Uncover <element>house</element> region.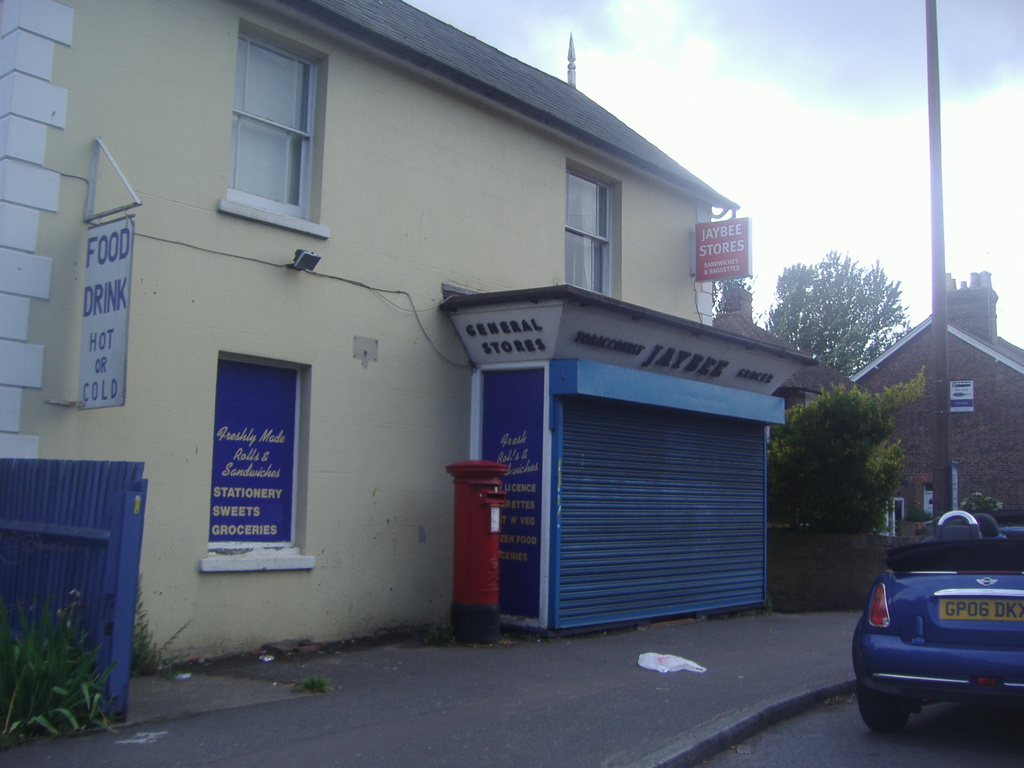
Uncovered: [x1=0, y1=0, x2=743, y2=673].
